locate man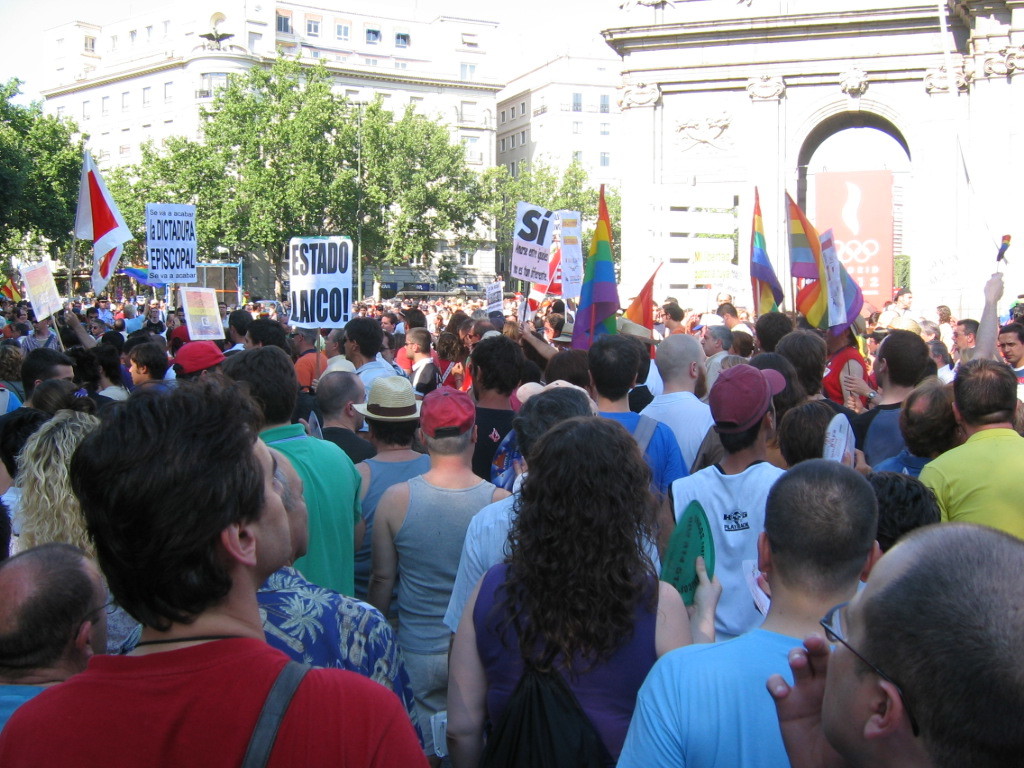
bbox(692, 325, 731, 404)
